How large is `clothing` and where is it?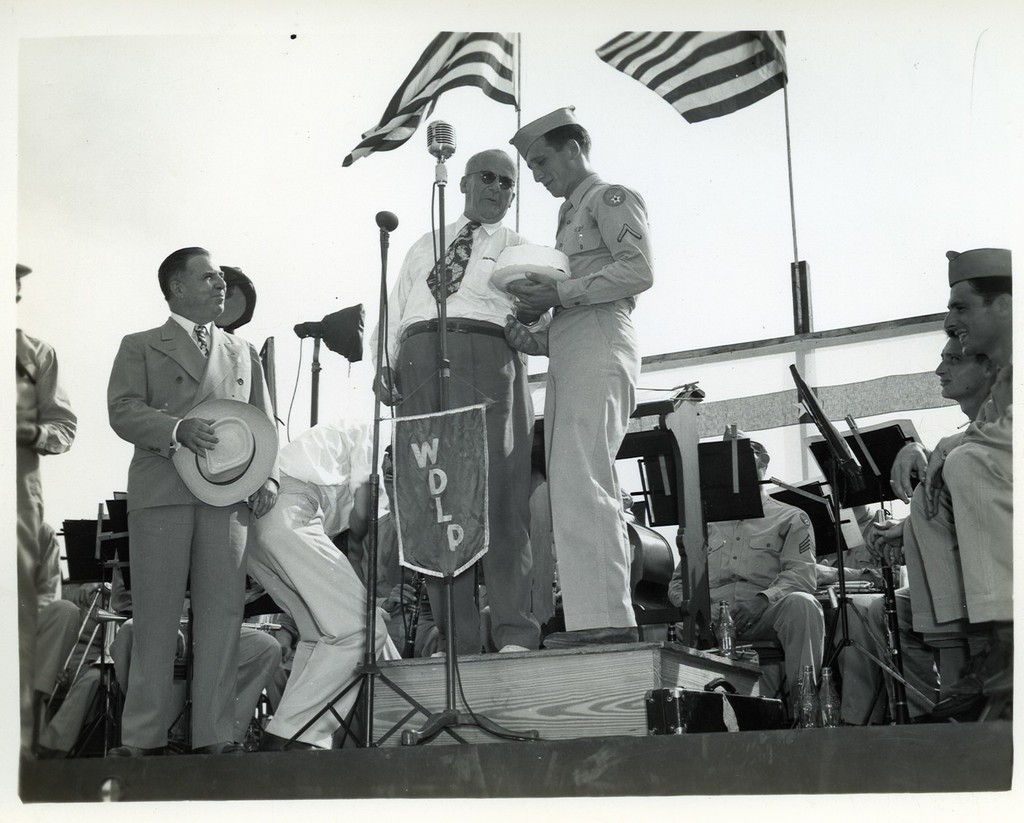
Bounding box: crop(668, 488, 822, 722).
